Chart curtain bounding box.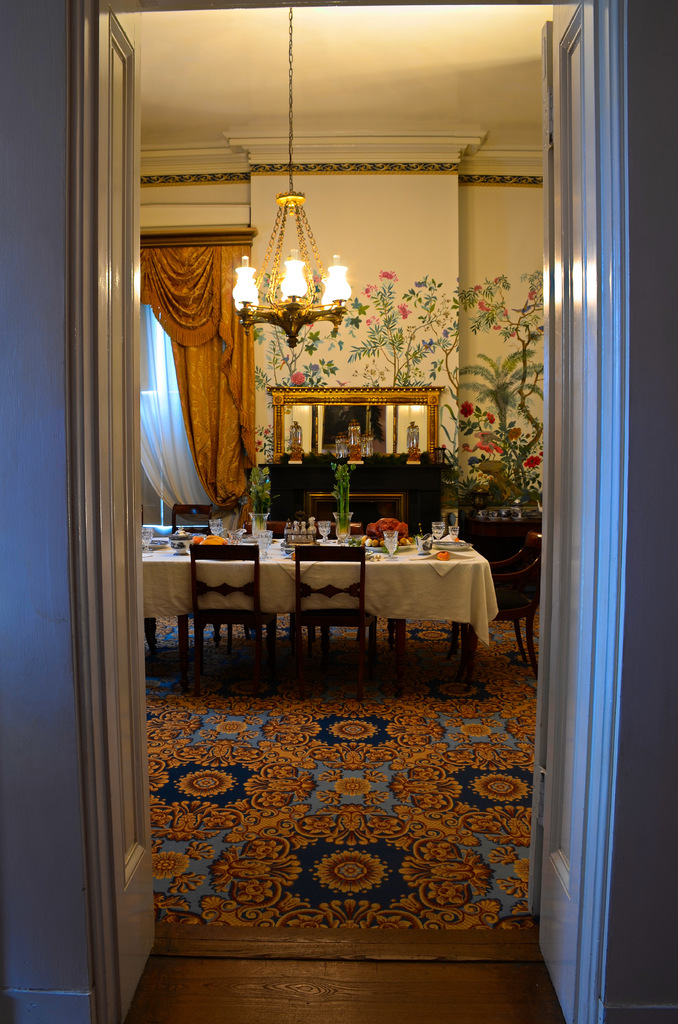
Charted: l=123, t=305, r=236, b=515.
